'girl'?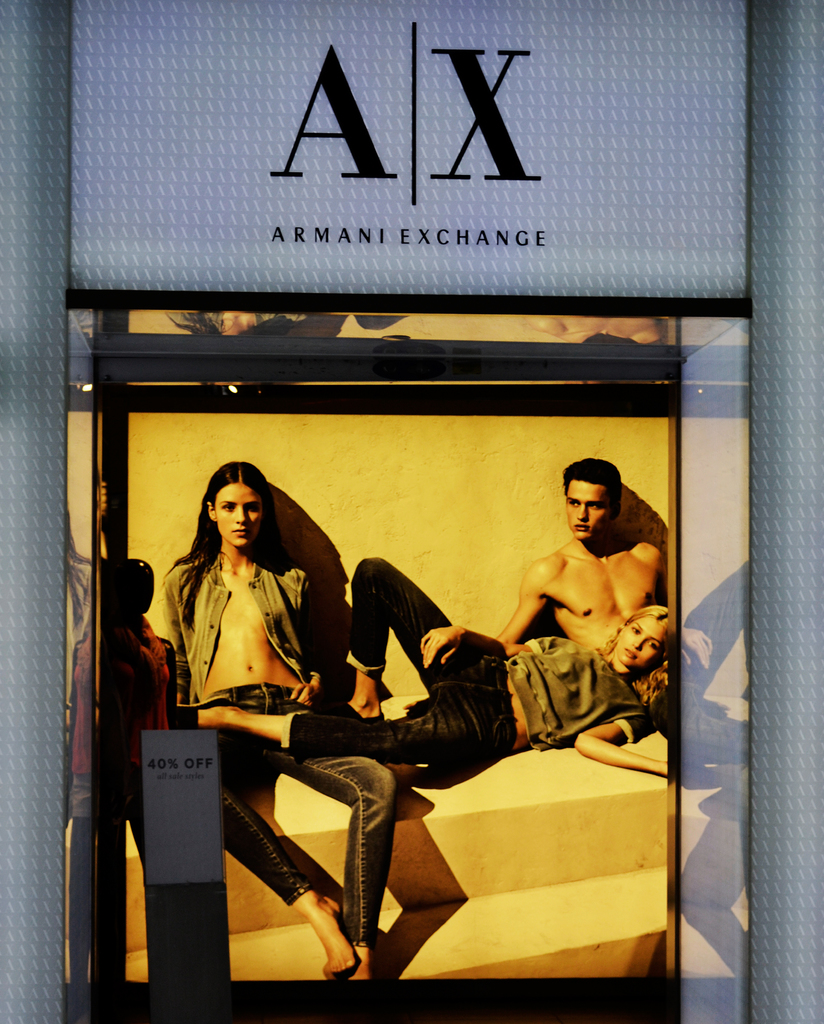
x1=157, y1=459, x2=397, y2=979
